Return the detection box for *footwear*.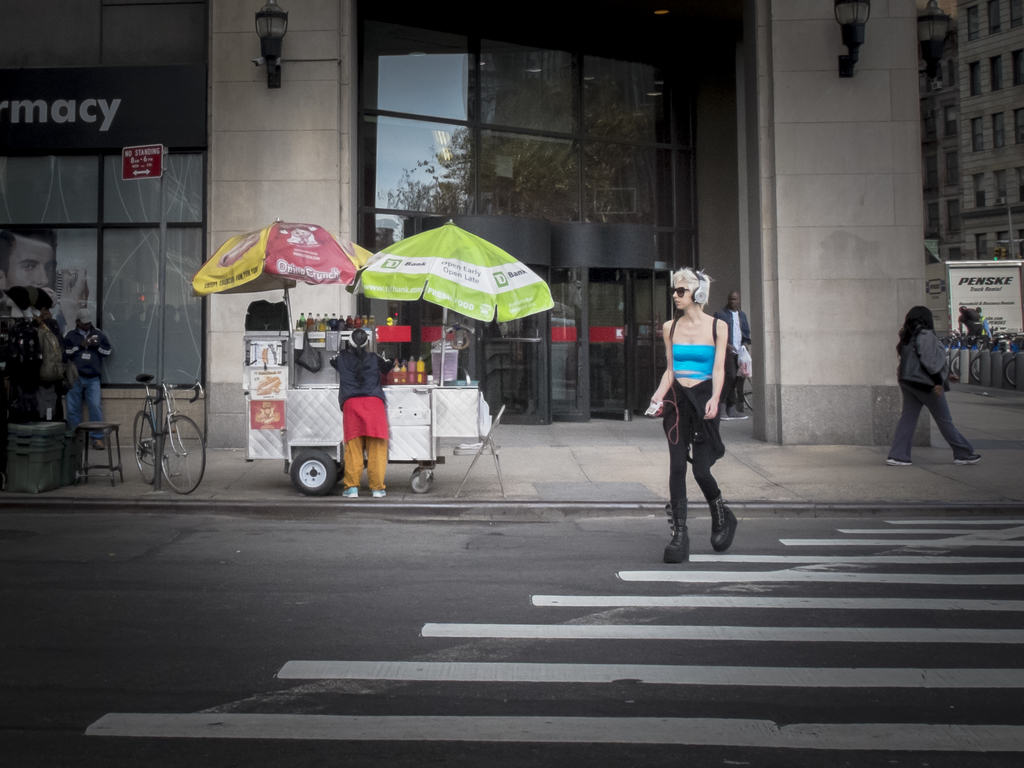
<box>660,492,692,569</box>.
